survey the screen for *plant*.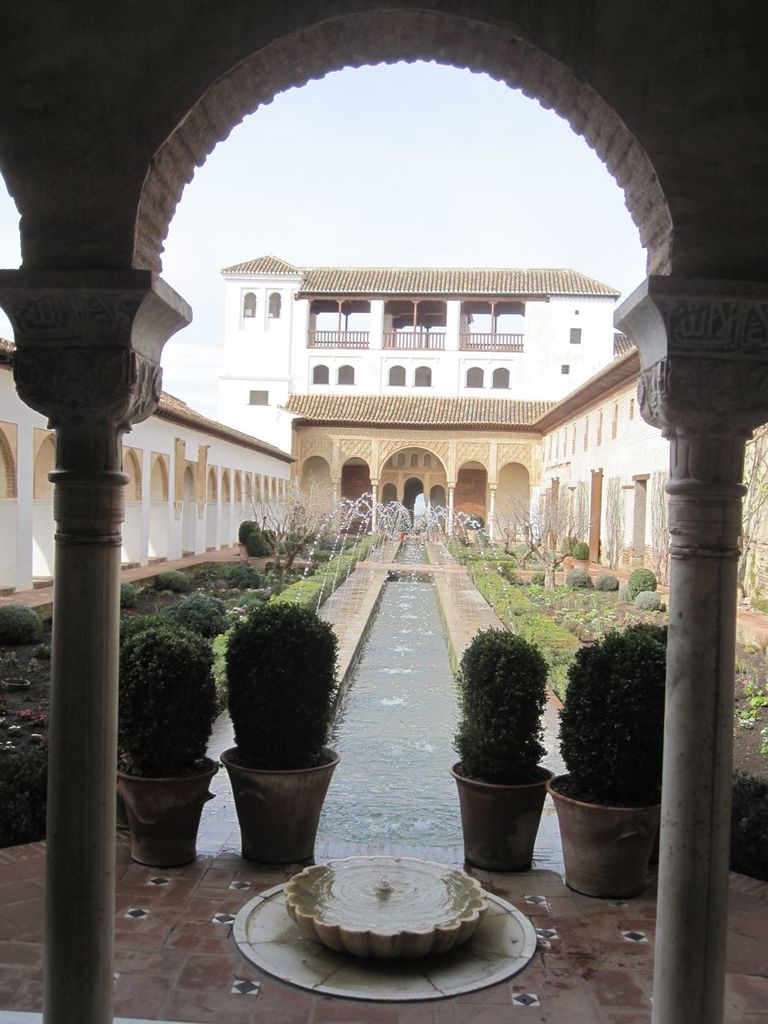
Survey found: bbox=(450, 627, 546, 774).
